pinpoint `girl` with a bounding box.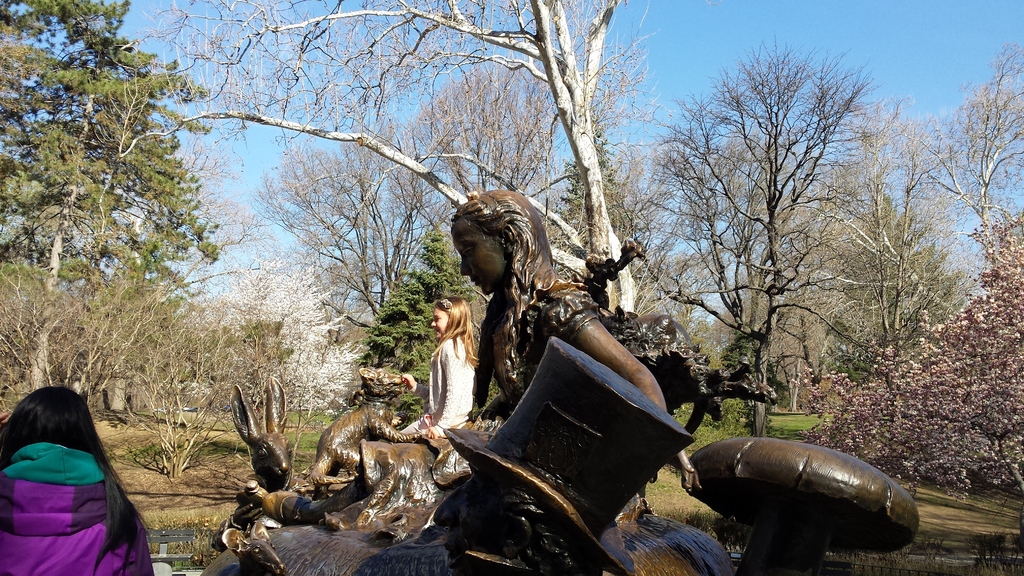
<region>0, 381, 161, 575</region>.
